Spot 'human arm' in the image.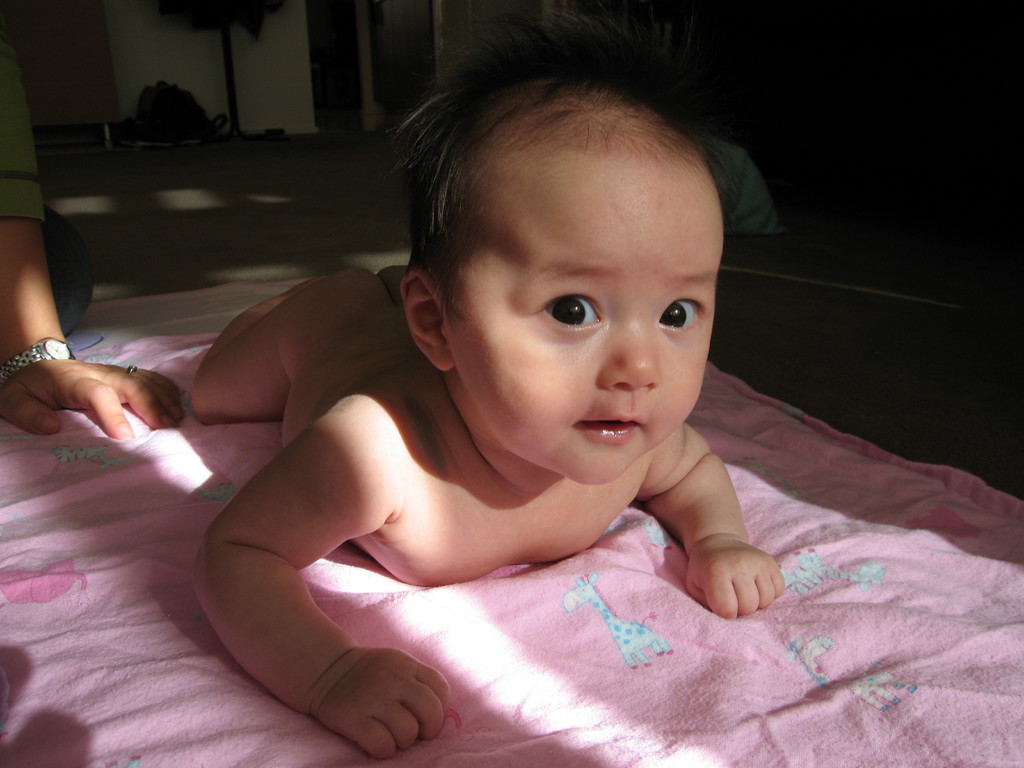
'human arm' found at (x1=639, y1=419, x2=788, y2=626).
